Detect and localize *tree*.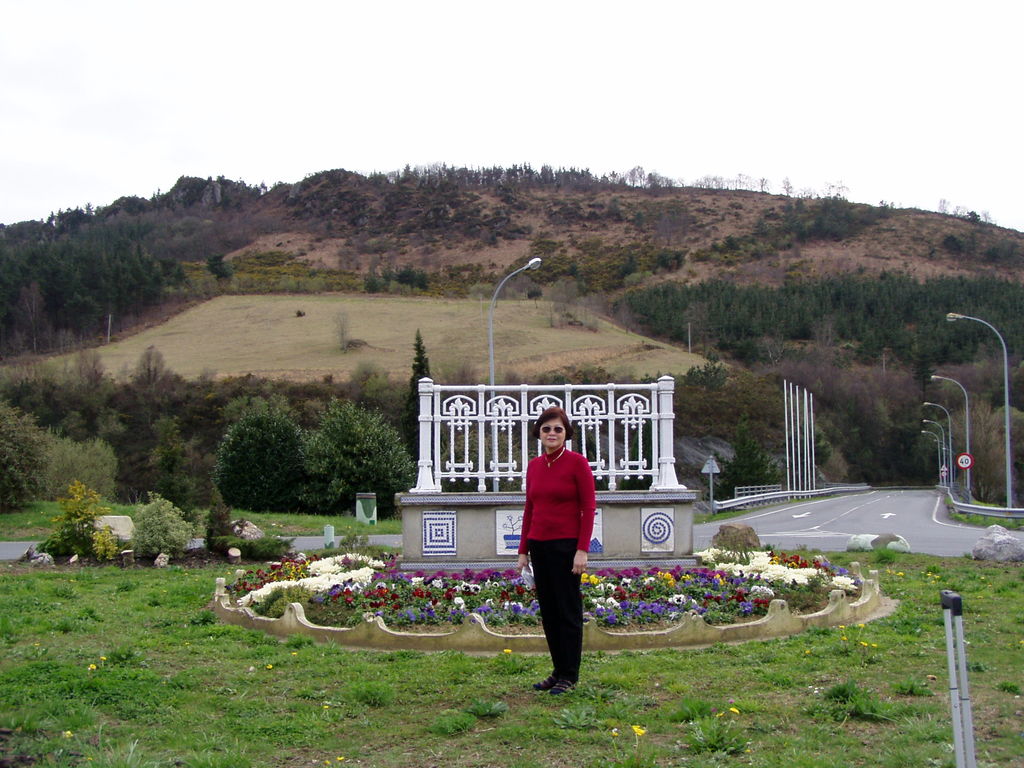
Localized at BBox(1, 195, 183, 336).
